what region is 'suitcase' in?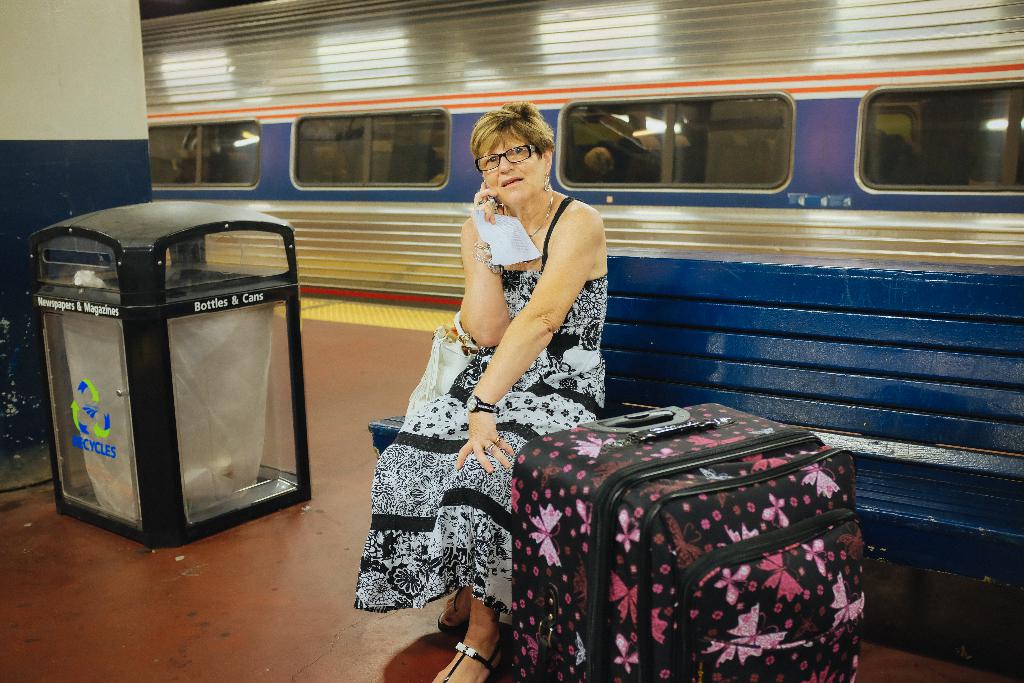
(509, 402, 886, 682).
